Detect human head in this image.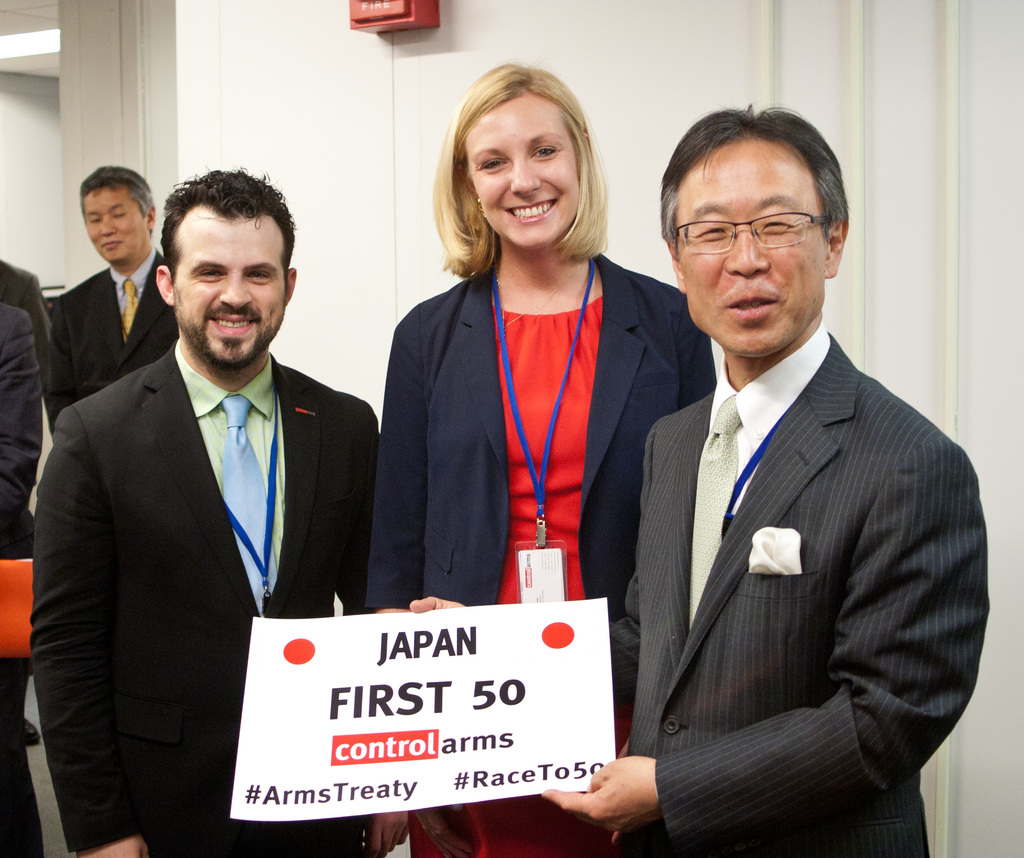
Detection: detection(77, 163, 156, 264).
